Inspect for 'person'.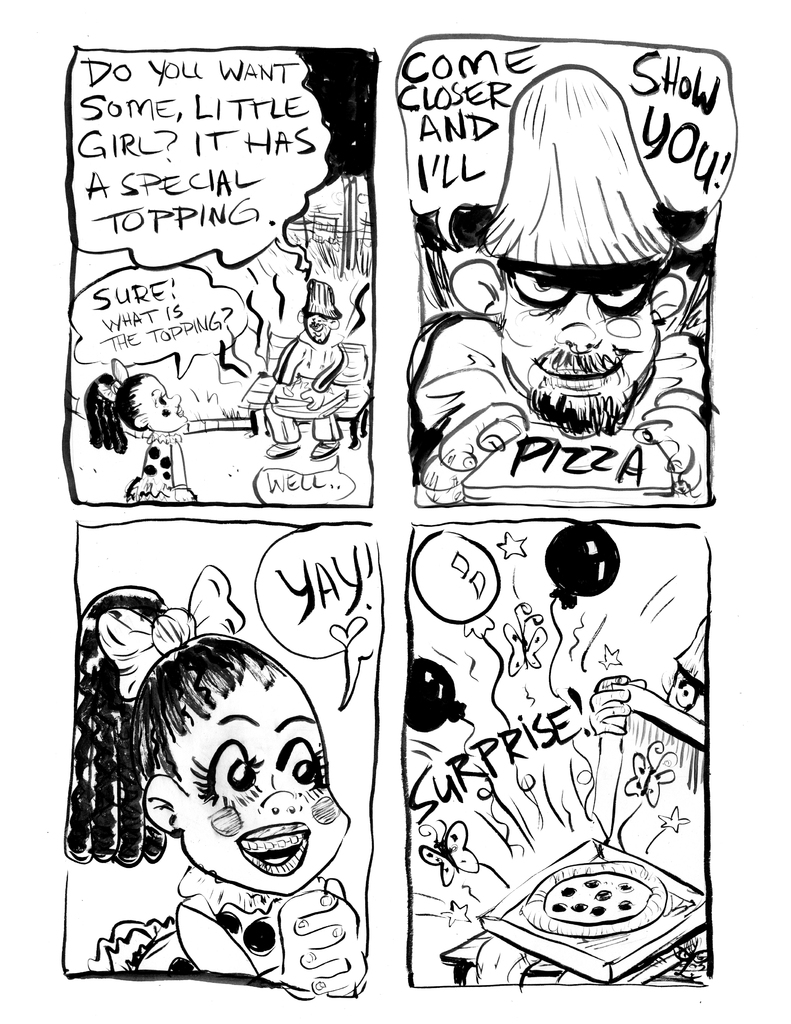
Inspection: (83, 614, 366, 994).
